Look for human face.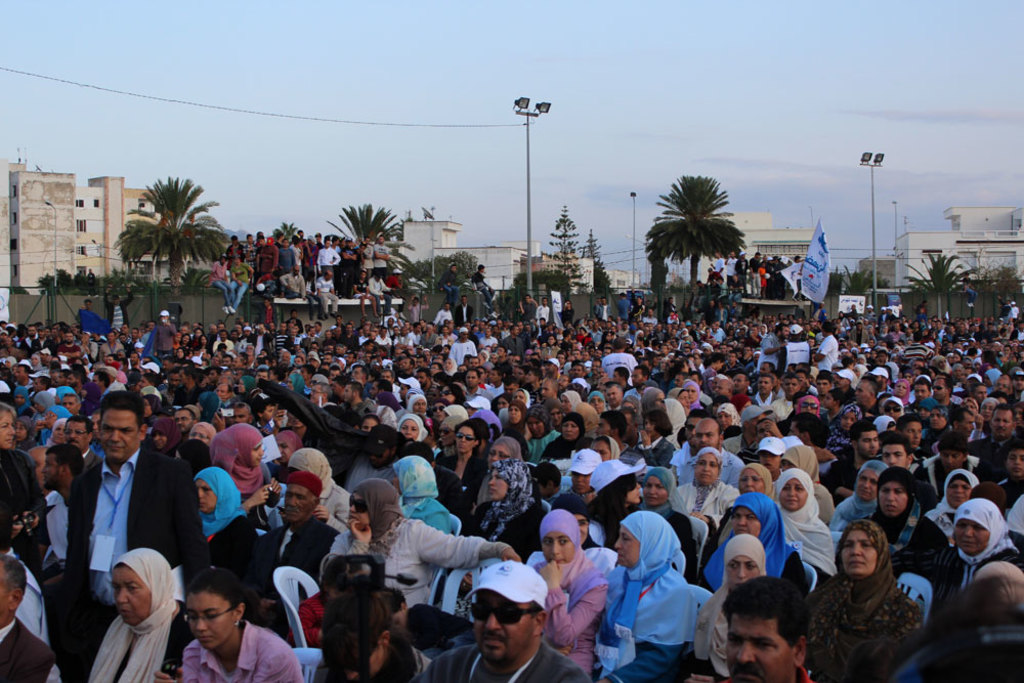
Found: (346, 494, 369, 532).
